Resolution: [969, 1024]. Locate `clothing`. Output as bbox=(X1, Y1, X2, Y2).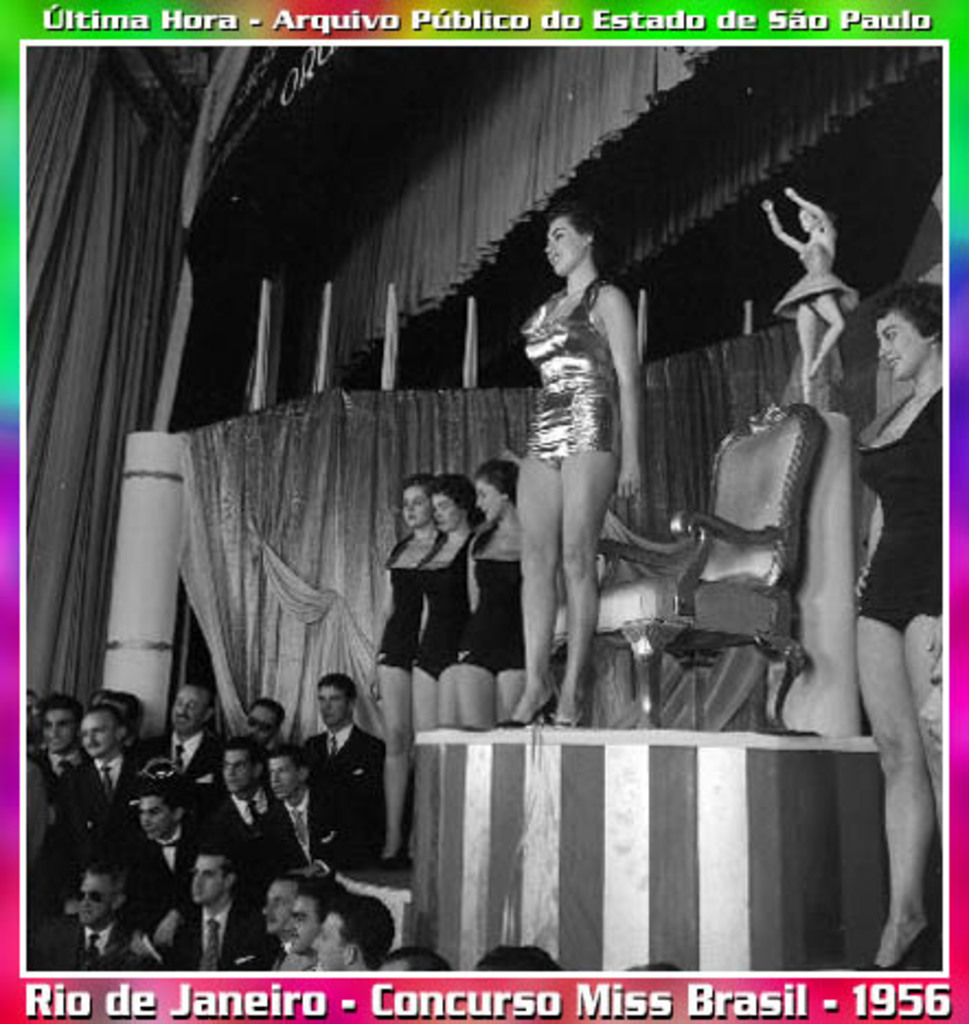
bbox=(35, 919, 136, 969).
